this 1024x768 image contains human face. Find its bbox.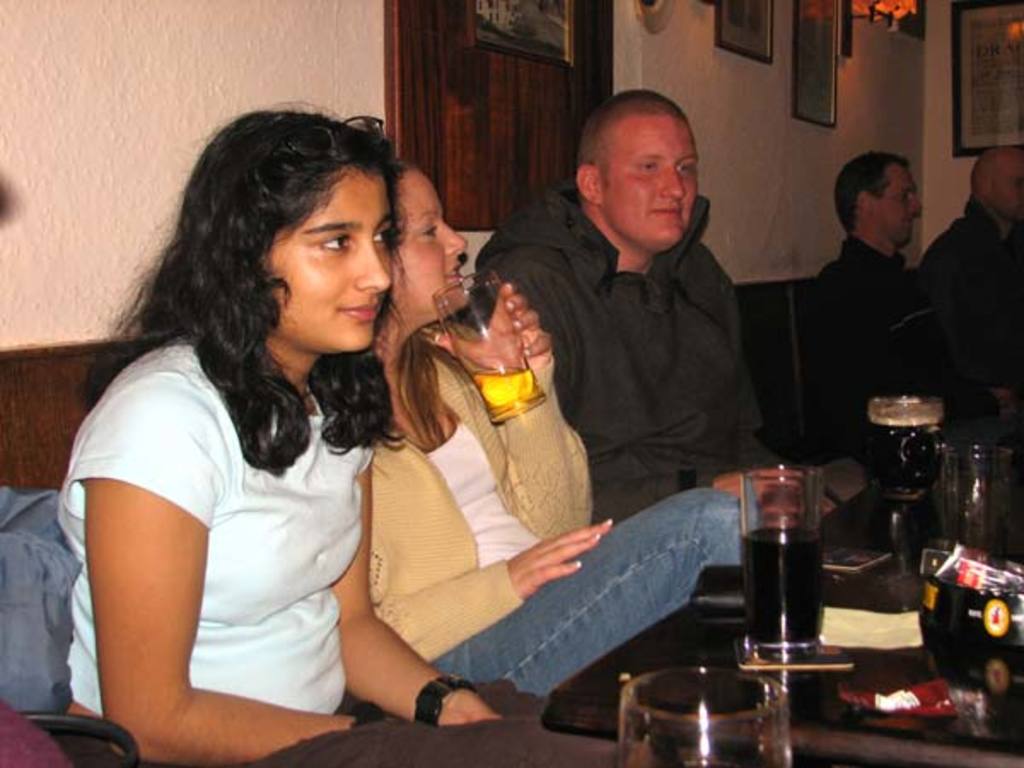
pyautogui.locateOnScreen(601, 116, 696, 253).
